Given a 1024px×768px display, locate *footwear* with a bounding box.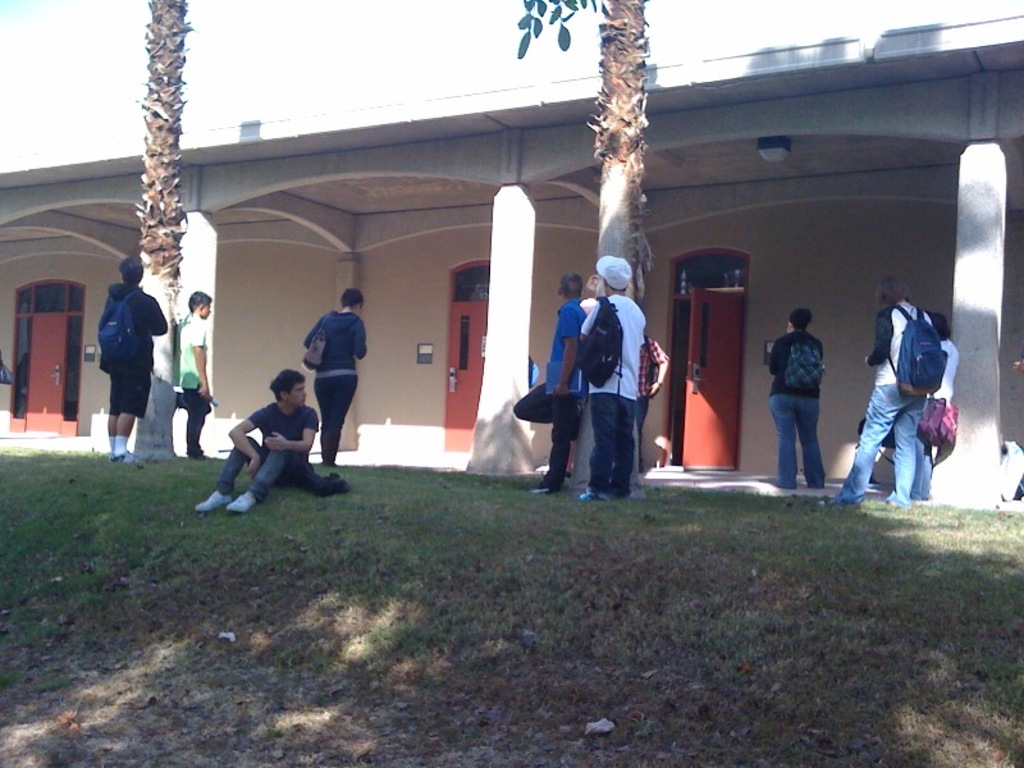
Located: (196, 489, 230, 511).
